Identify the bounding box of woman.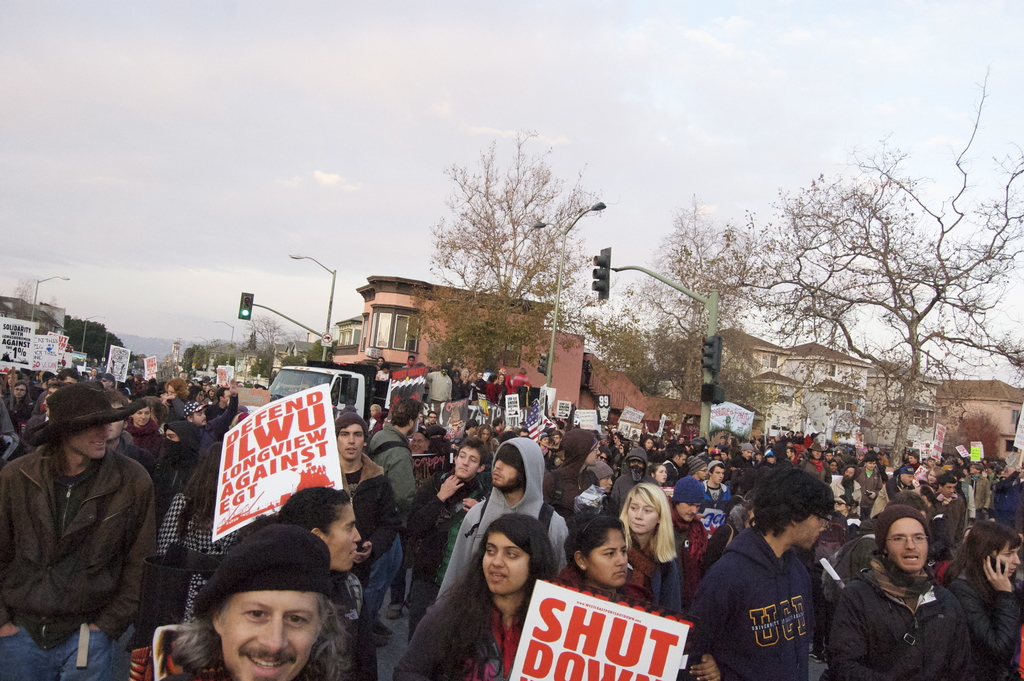
bbox(552, 508, 630, 599).
